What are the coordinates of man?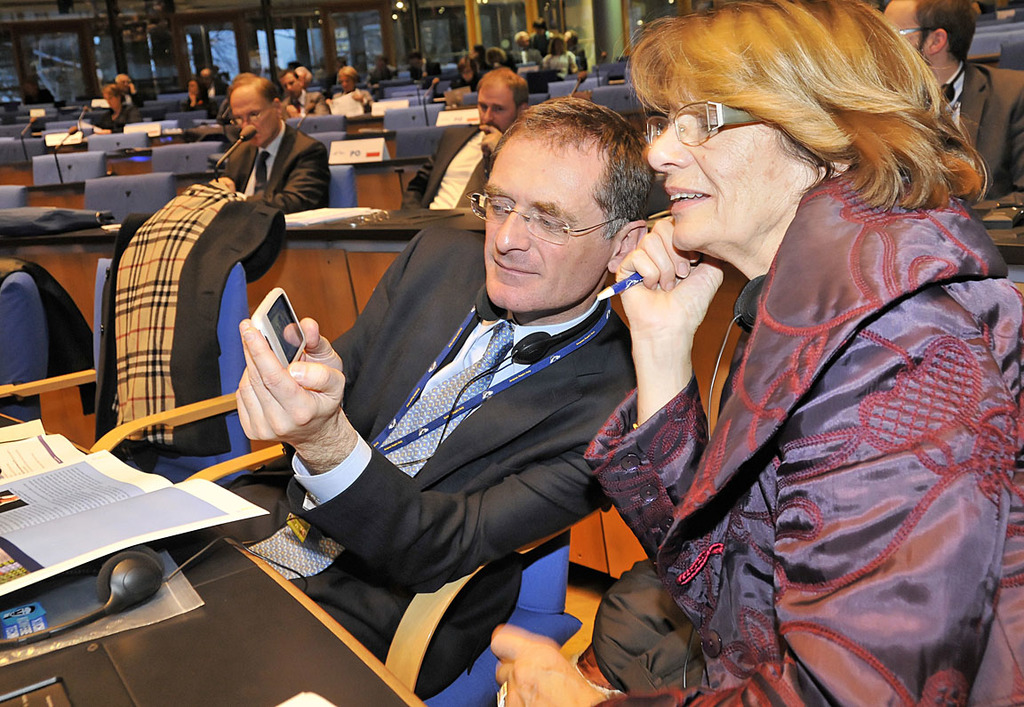
{"left": 204, "top": 77, "right": 332, "bottom": 210}.
